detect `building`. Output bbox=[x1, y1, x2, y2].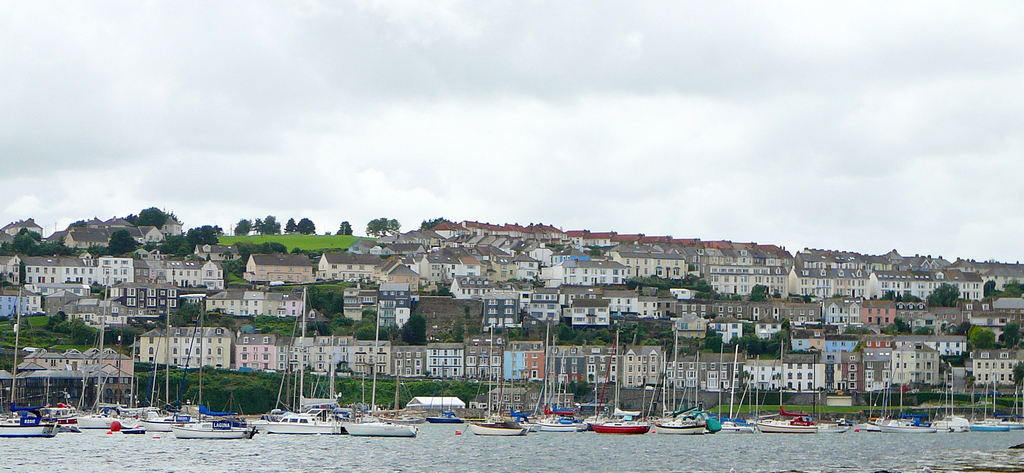
bbox=[483, 290, 520, 329].
